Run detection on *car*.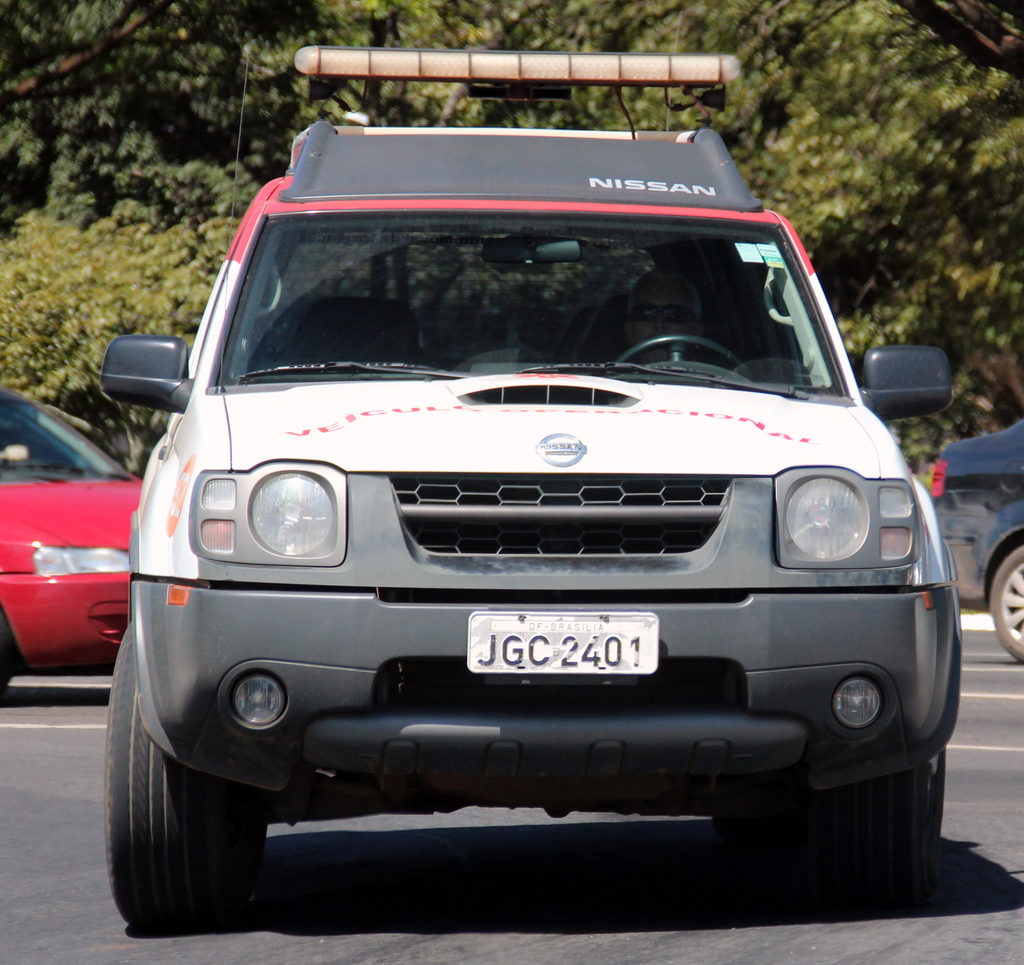
Result: [930, 407, 1023, 658].
